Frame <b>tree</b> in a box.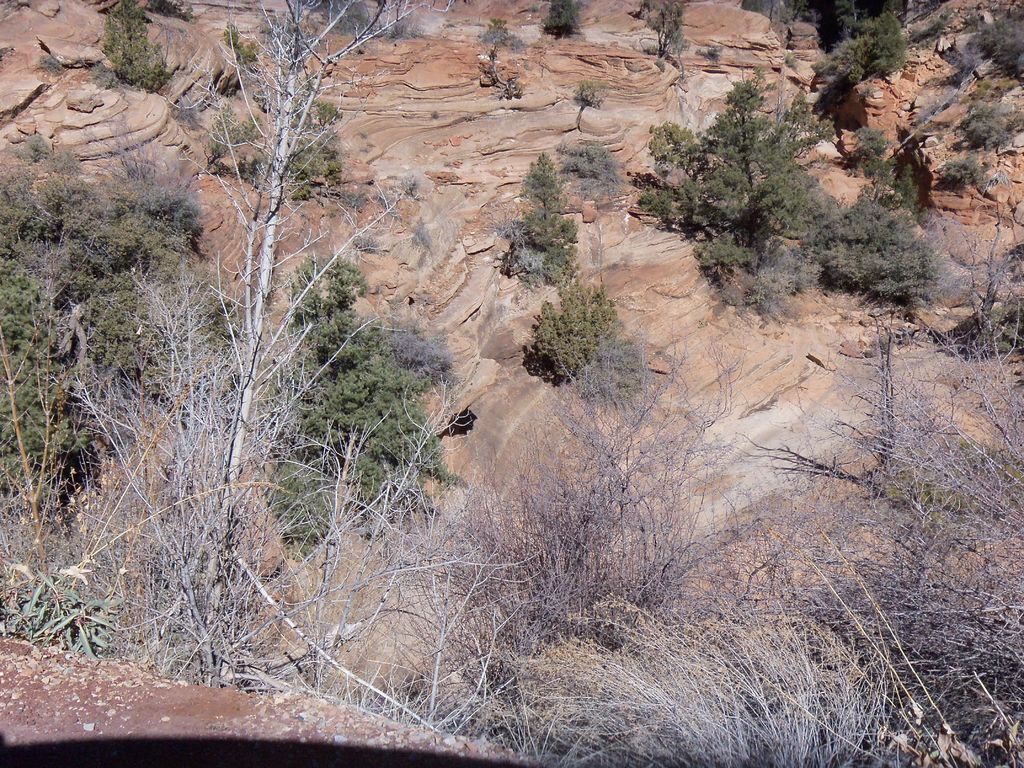
x1=642, y1=0, x2=686, y2=72.
